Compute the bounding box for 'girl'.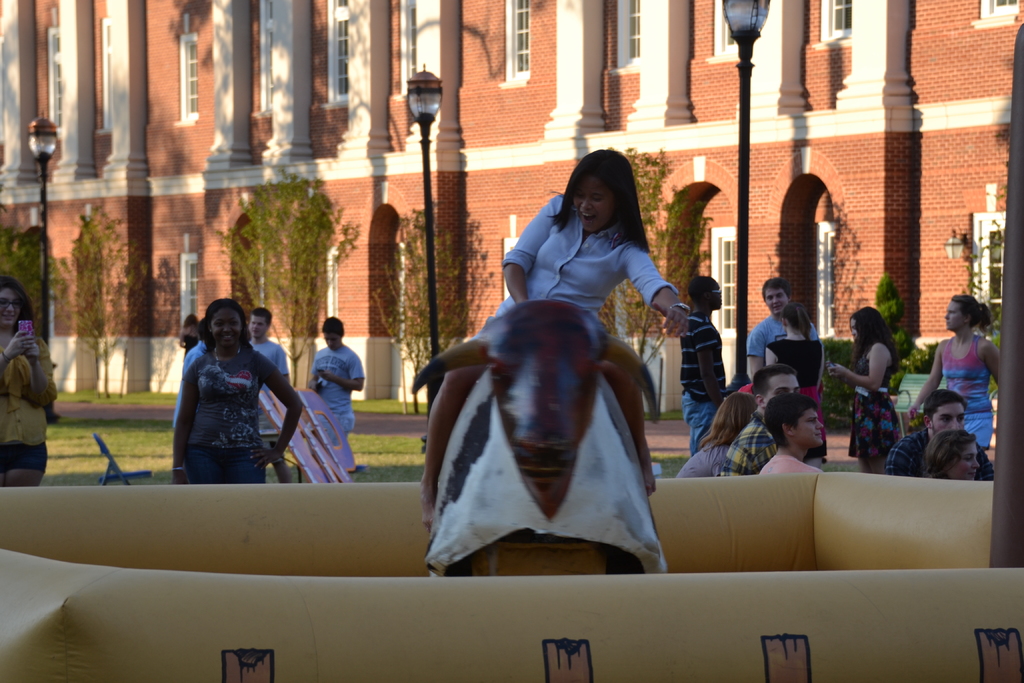
<region>911, 293, 998, 454</region>.
